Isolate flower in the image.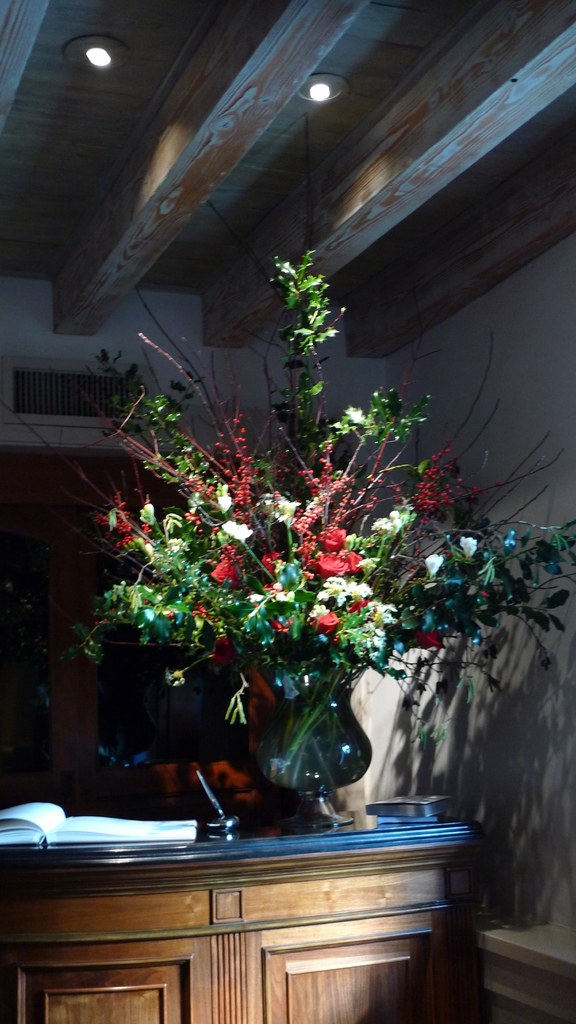
Isolated region: Rect(193, 603, 222, 624).
